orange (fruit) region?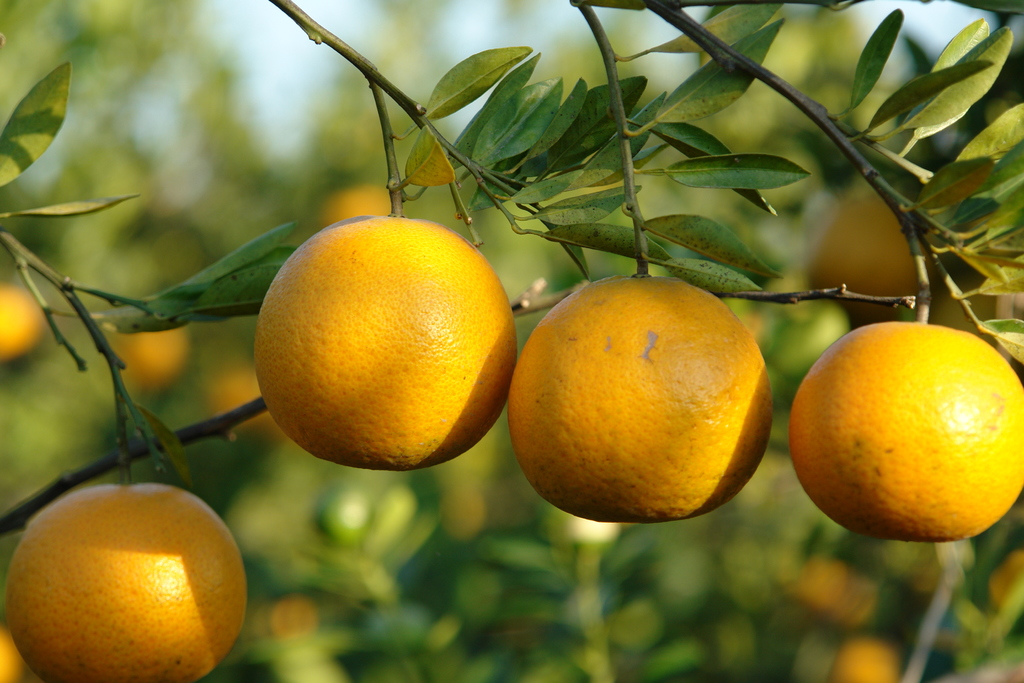
(left=0, top=281, right=45, bottom=363)
